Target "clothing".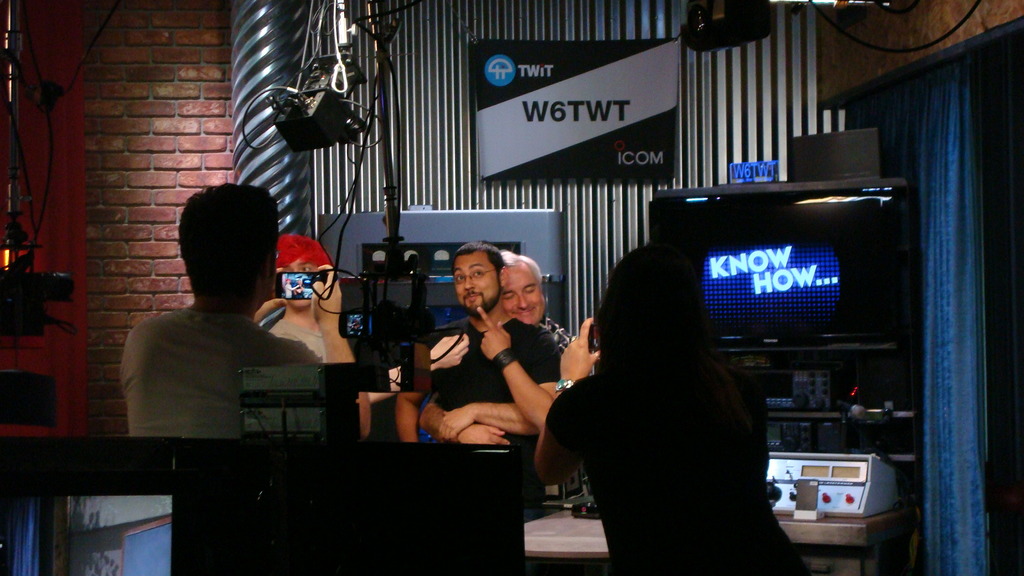
Target region: (x1=111, y1=300, x2=331, y2=444).
